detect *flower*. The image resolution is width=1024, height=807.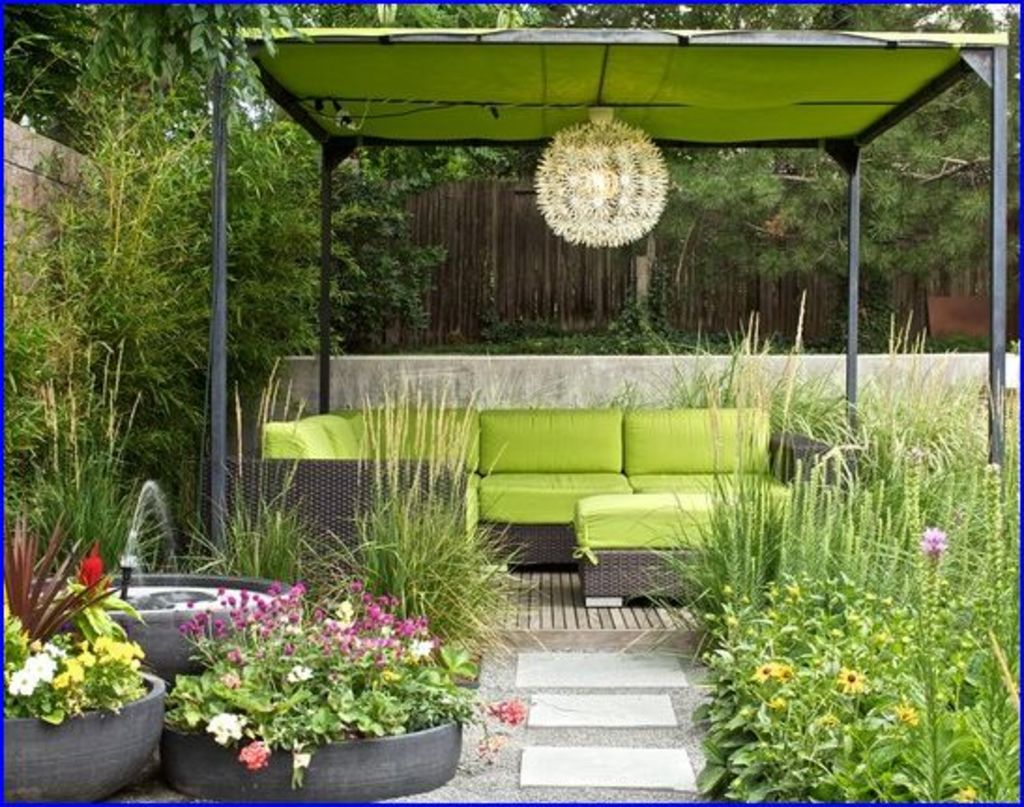
479:730:504:770.
